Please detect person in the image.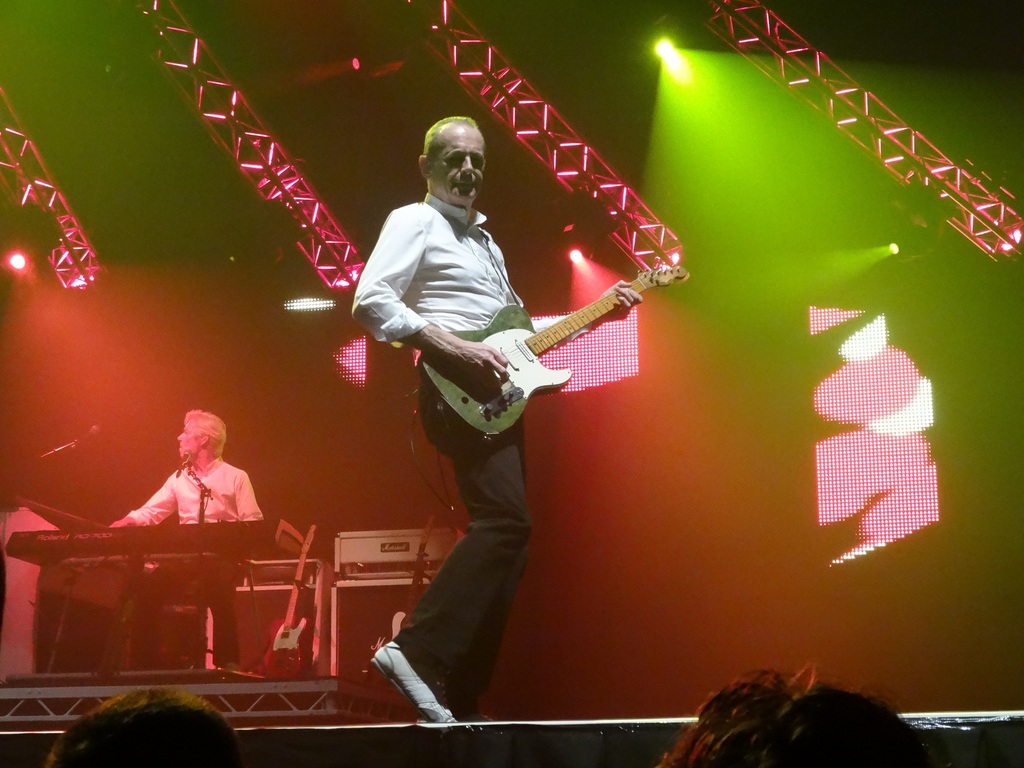
{"x1": 367, "y1": 90, "x2": 637, "y2": 653}.
